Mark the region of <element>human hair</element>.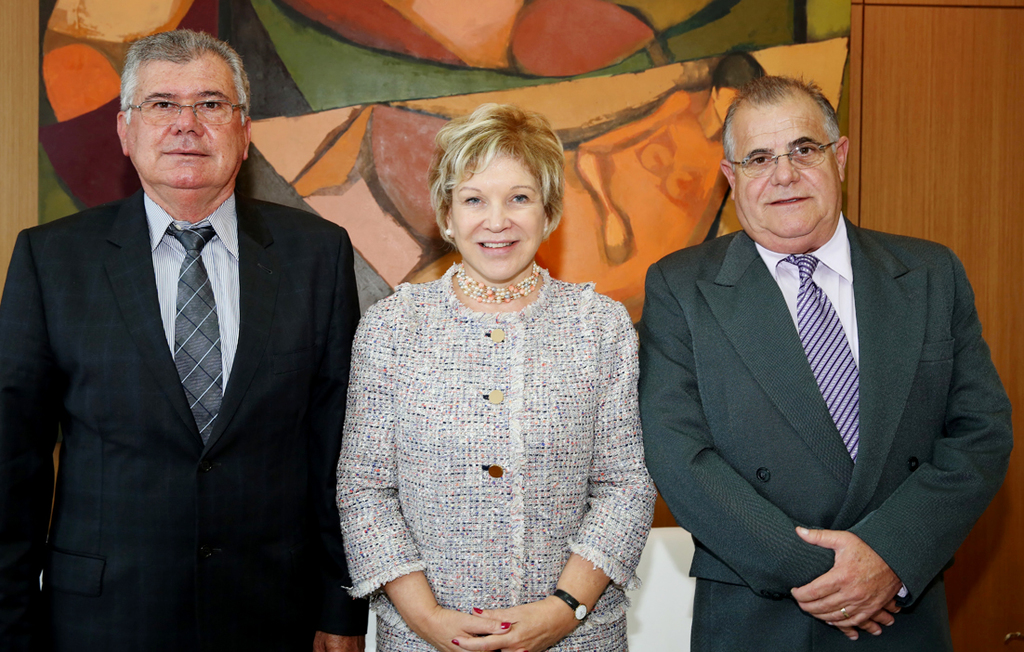
Region: (left=724, top=74, right=840, bottom=163).
